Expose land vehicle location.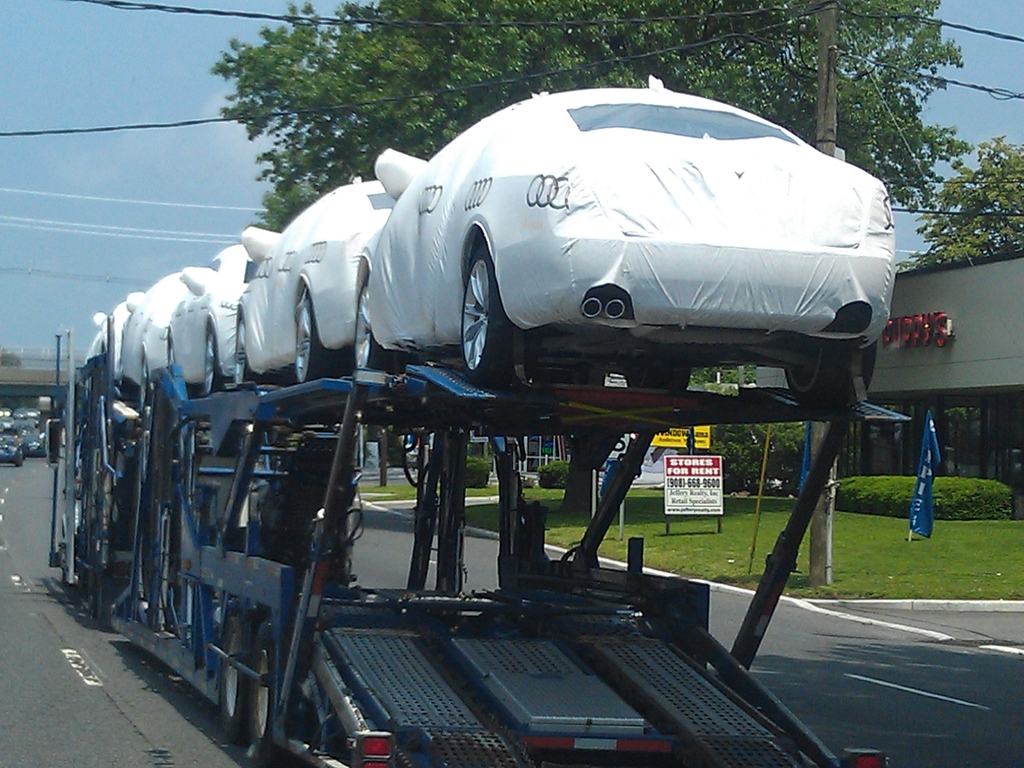
Exposed at (x1=117, y1=275, x2=190, y2=404).
